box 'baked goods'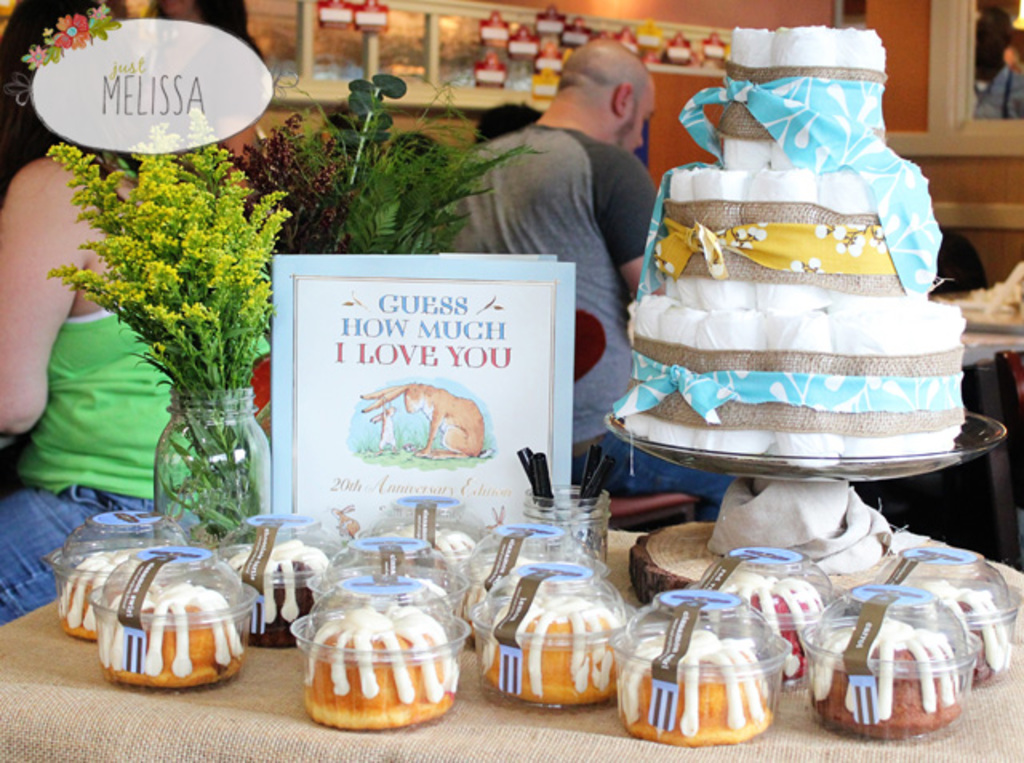
rect(461, 557, 539, 632)
